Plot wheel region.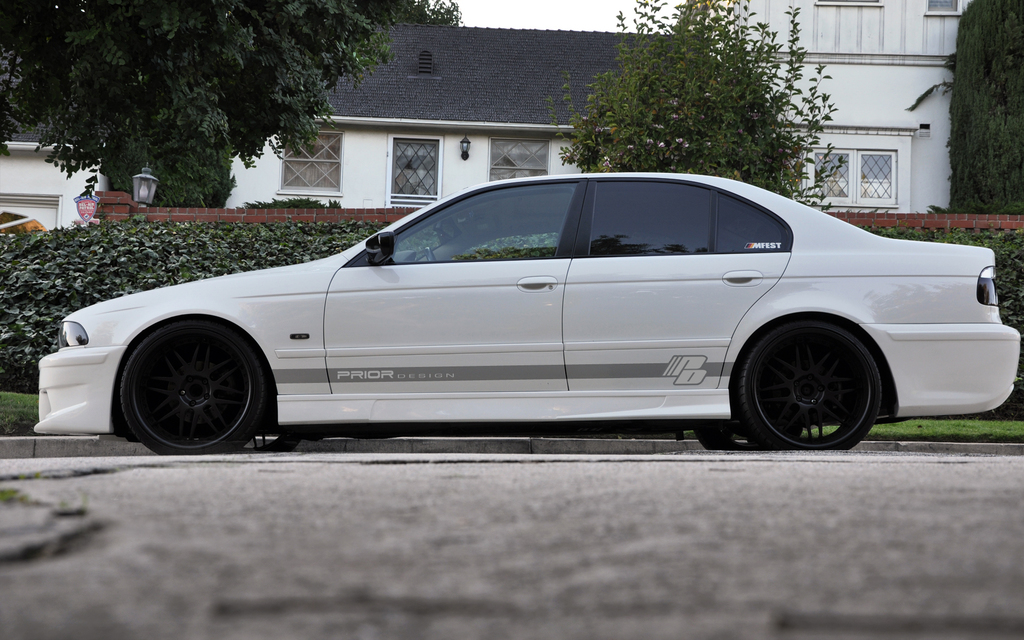
Plotted at 105, 318, 259, 451.
